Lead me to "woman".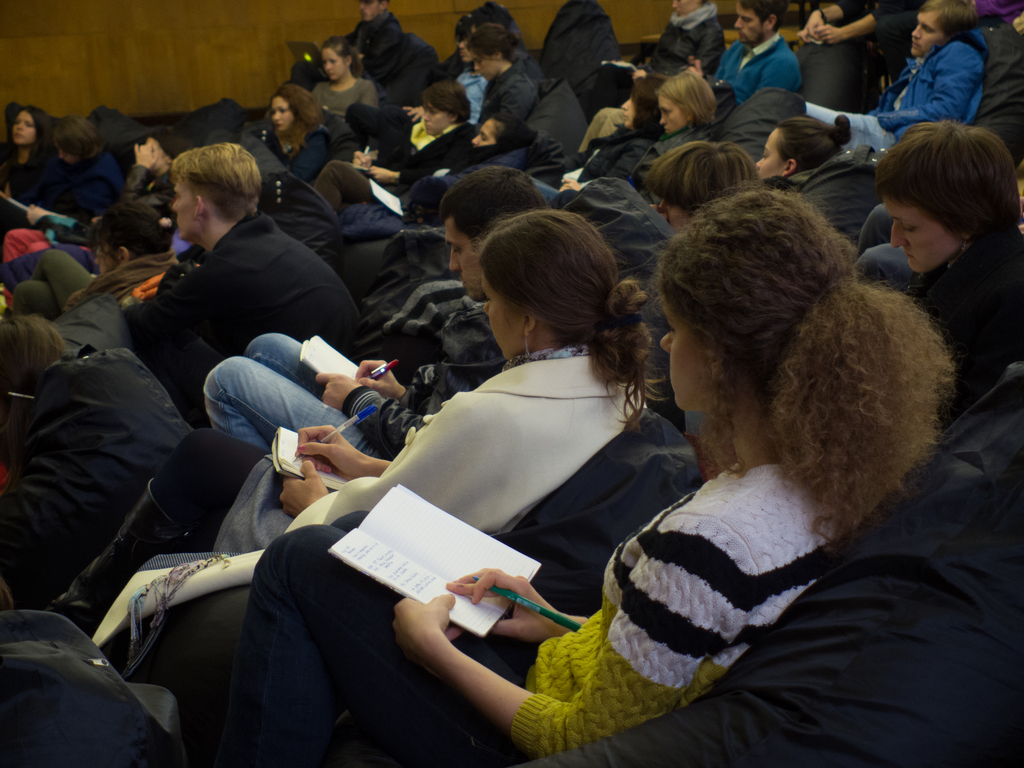
Lead to 74, 208, 185, 312.
